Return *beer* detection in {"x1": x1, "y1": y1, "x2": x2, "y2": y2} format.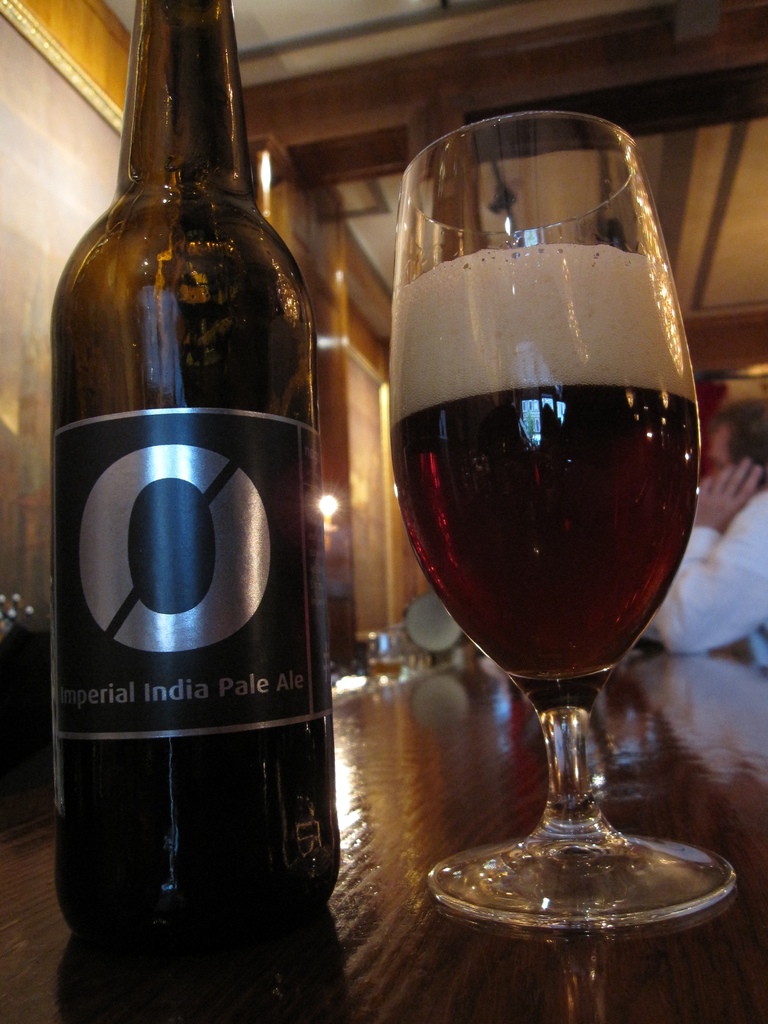
{"x1": 369, "y1": 115, "x2": 759, "y2": 980}.
